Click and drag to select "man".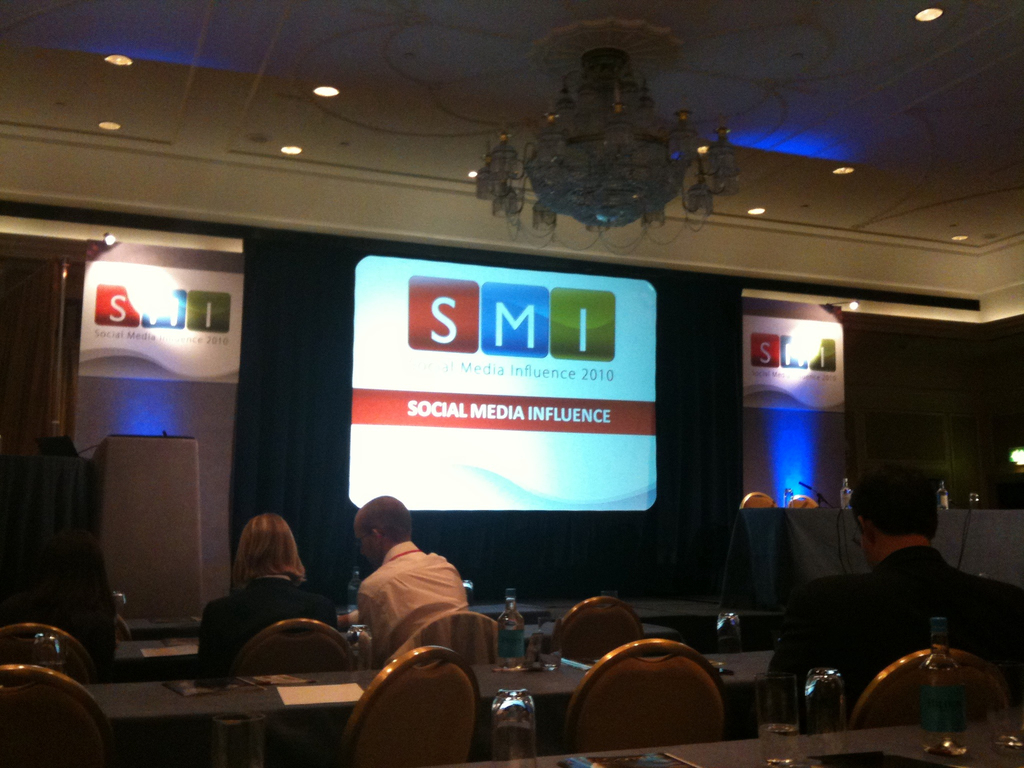
Selection: {"x1": 759, "y1": 461, "x2": 1023, "y2": 698}.
